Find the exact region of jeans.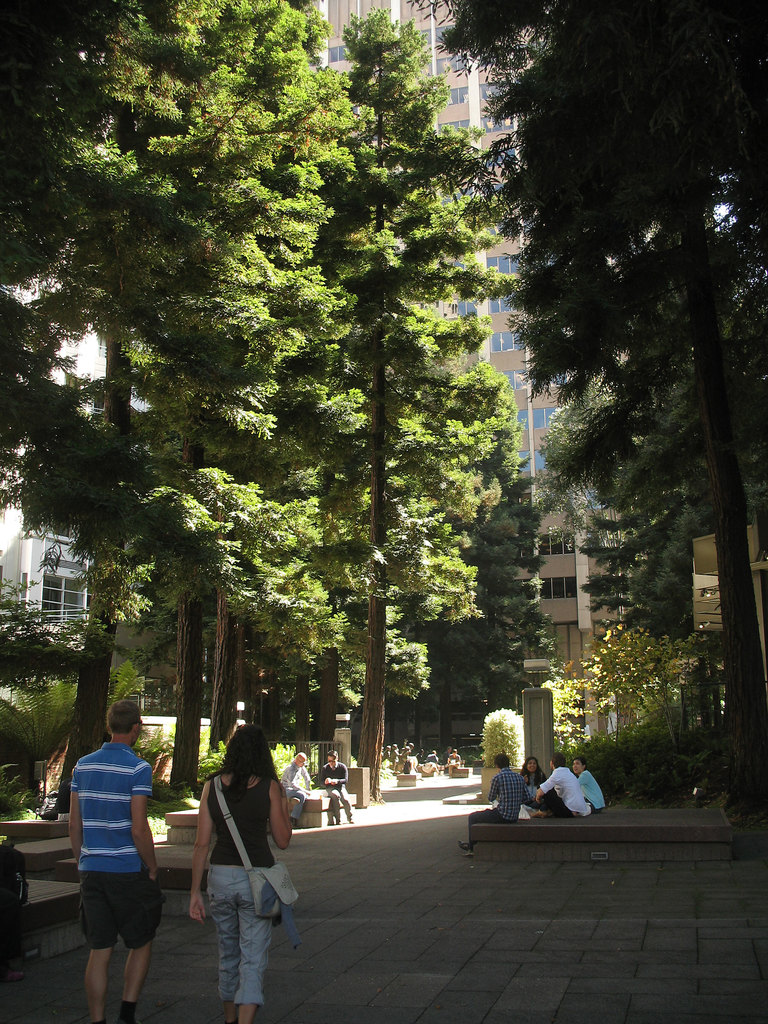
Exact region: 205,872,292,1014.
